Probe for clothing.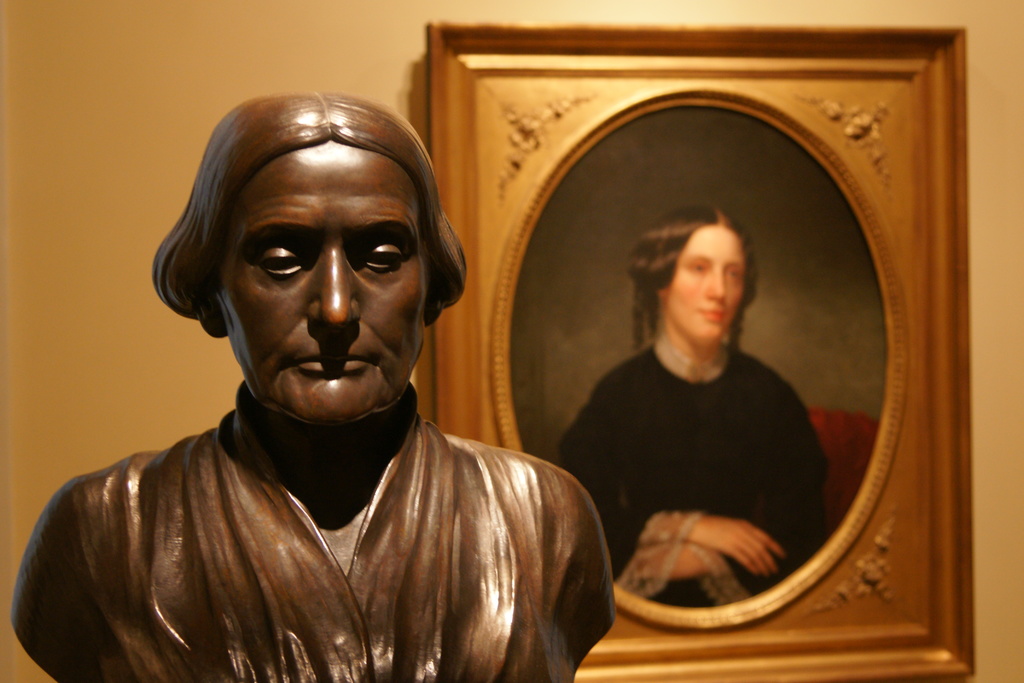
Probe result: detection(0, 340, 664, 682).
